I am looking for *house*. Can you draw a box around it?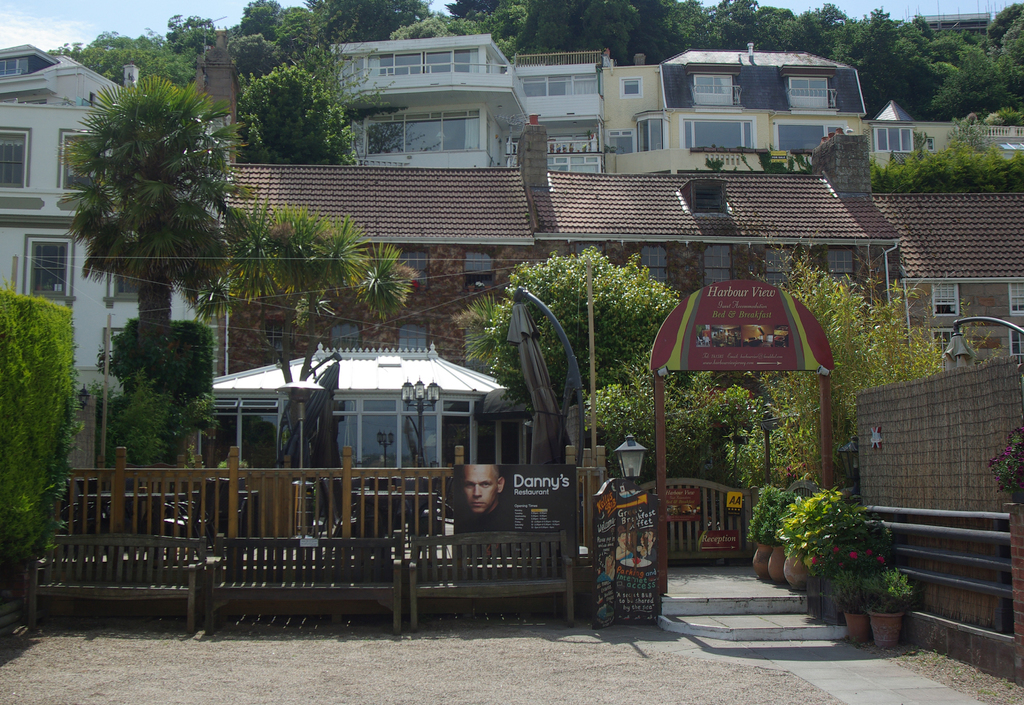
Sure, the bounding box is 320:28:522:175.
